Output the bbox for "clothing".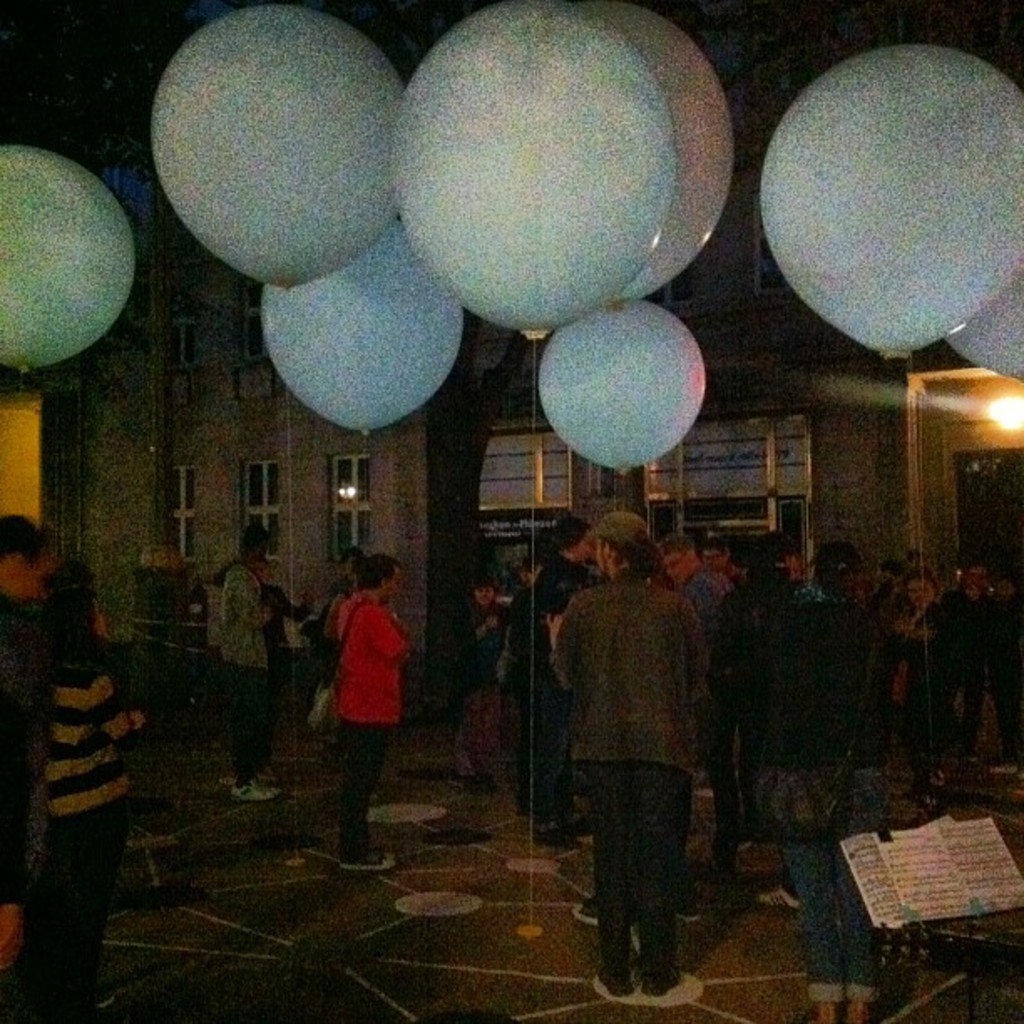
Rect(0, 594, 52, 902).
